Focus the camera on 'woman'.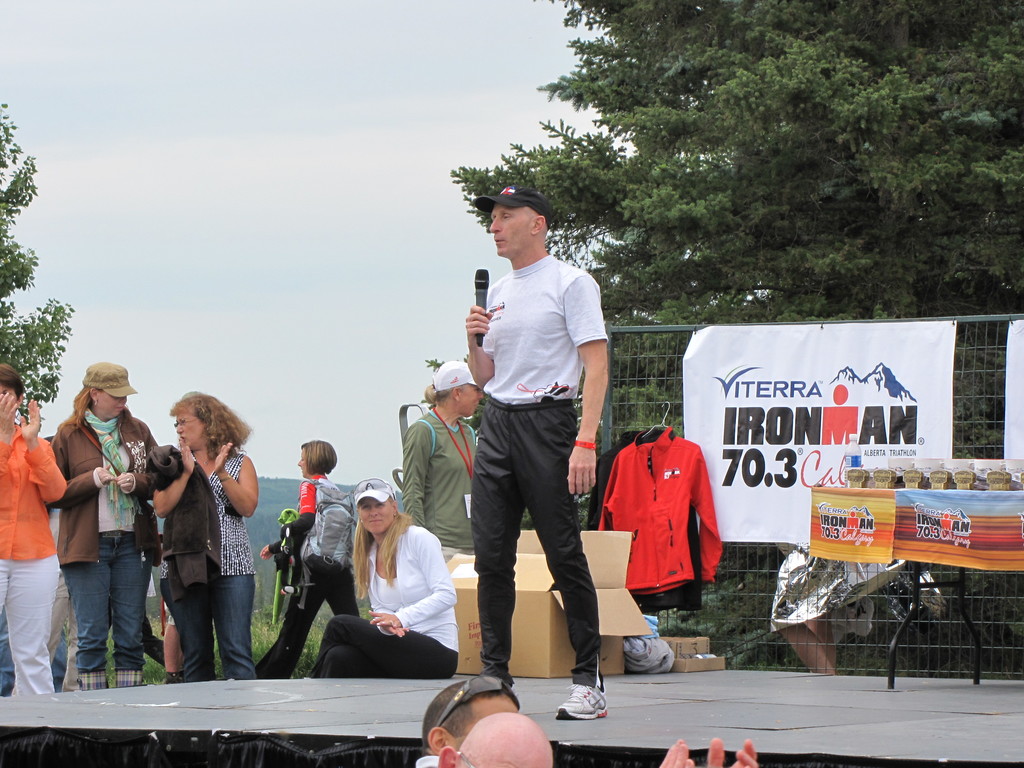
Focus region: rect(140, 394, 252, 700).
